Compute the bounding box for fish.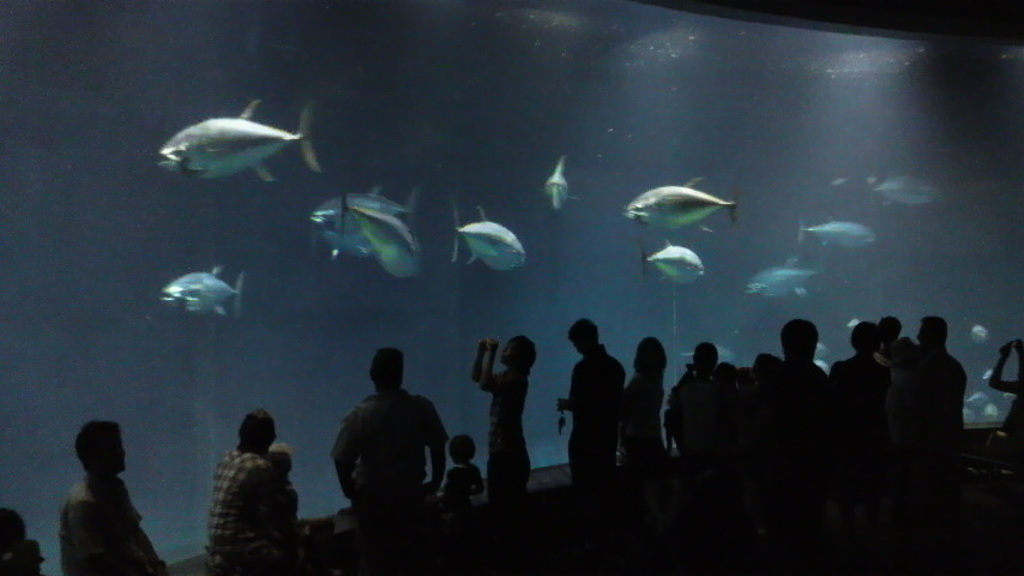
312, 185, 417, 236.
